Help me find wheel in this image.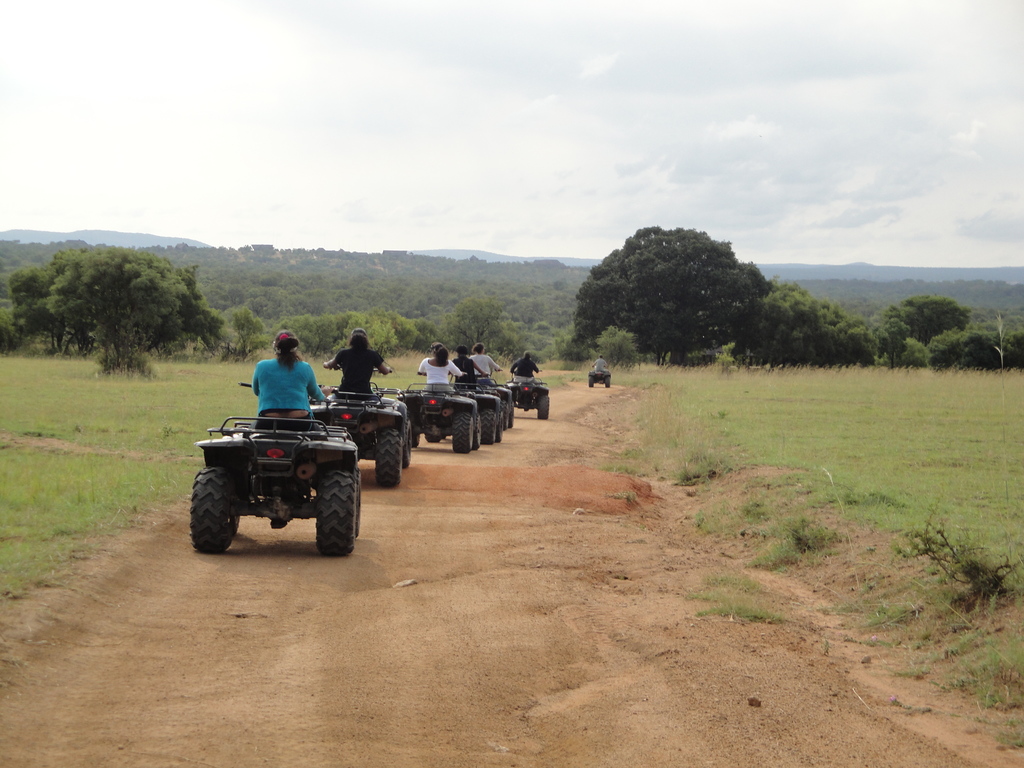
Found it: bbox=[171, 477, 234, 566].
